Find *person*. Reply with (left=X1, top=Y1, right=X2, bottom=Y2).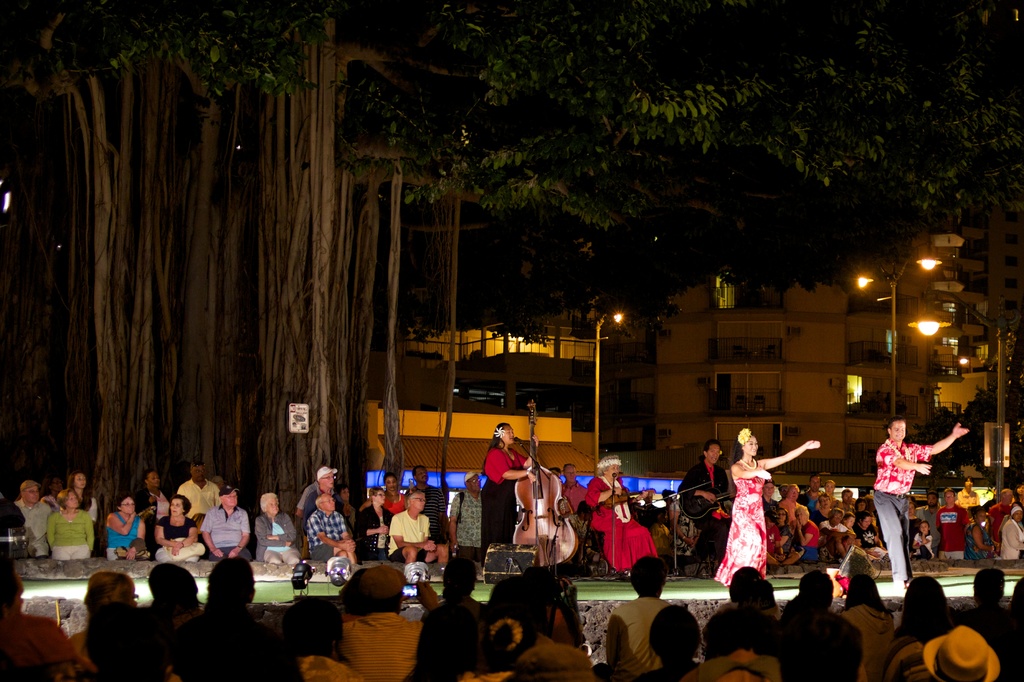
(left=773, top=509, right=793, bottom=553).
